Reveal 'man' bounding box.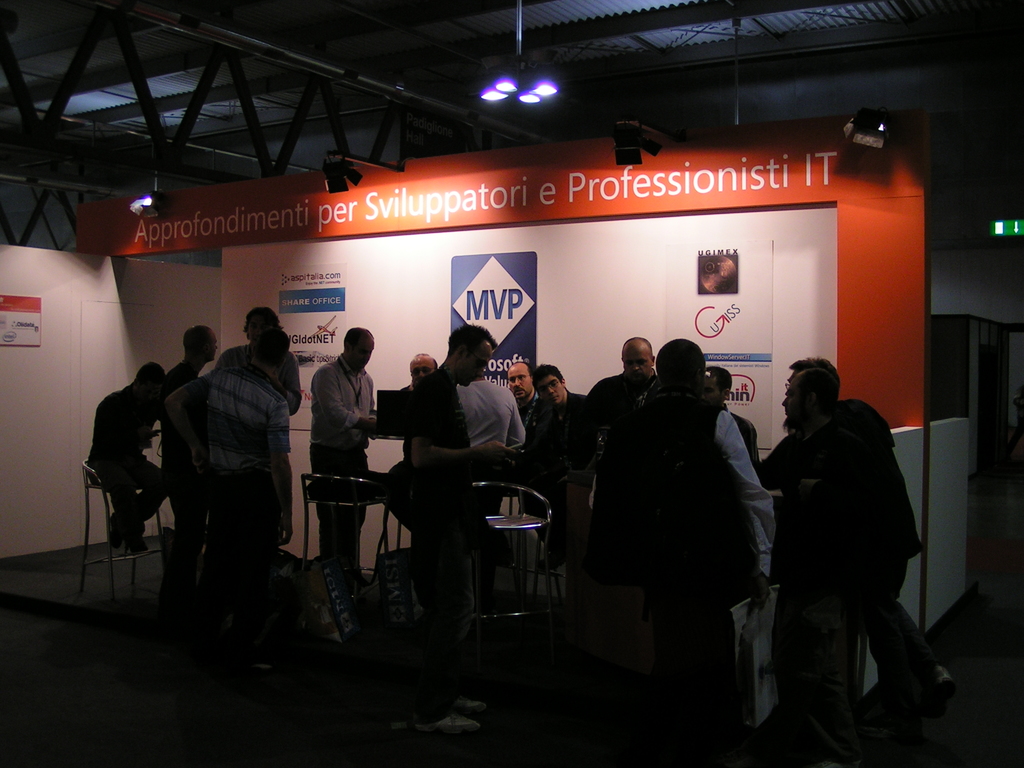
Revealed: region(790, 357, 959, 765).
